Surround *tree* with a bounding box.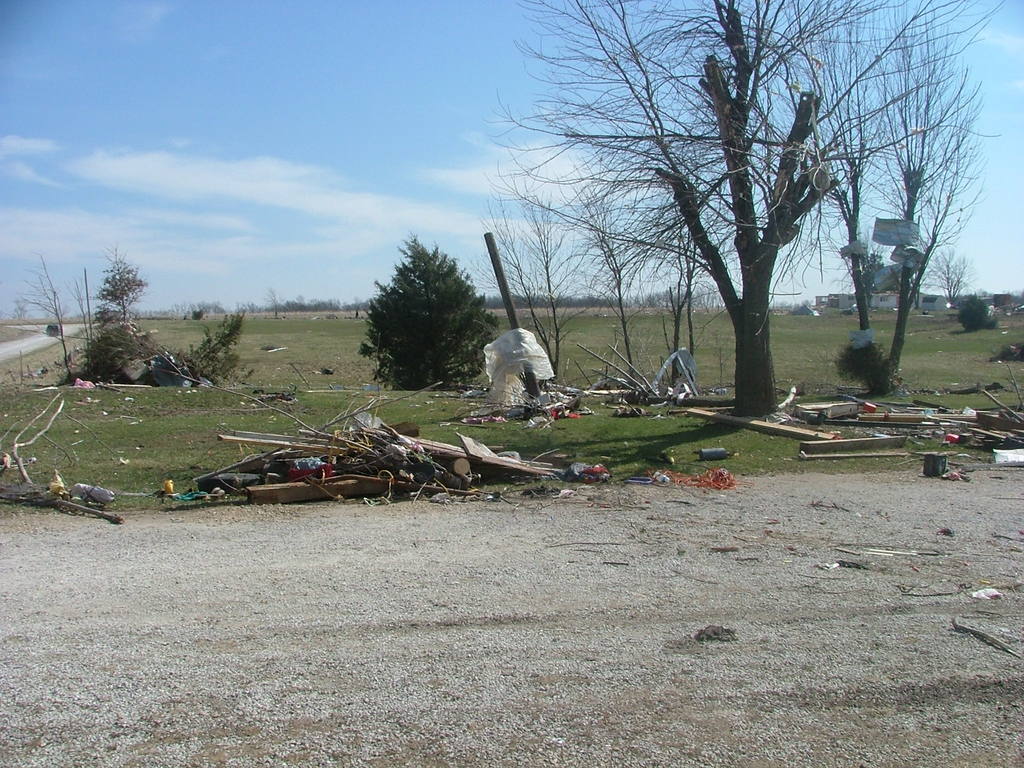
560,156,659,388.
